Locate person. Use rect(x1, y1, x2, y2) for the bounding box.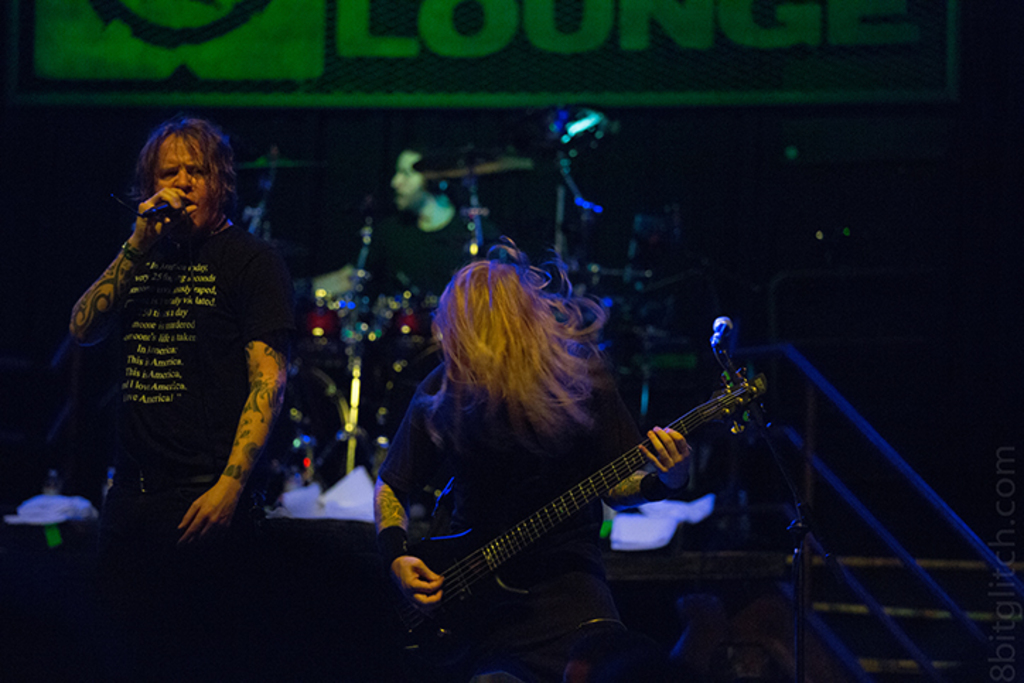
rect(373, 233, 692, 682).
